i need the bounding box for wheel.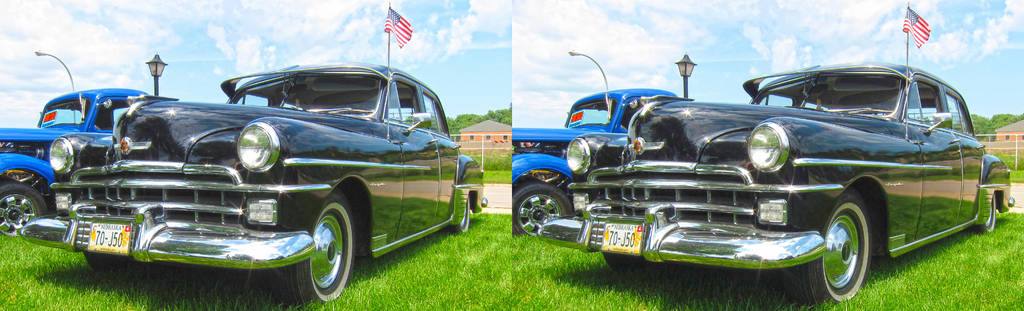
Here it is: [x1=265, y1=187, x2=359, y2=310].
